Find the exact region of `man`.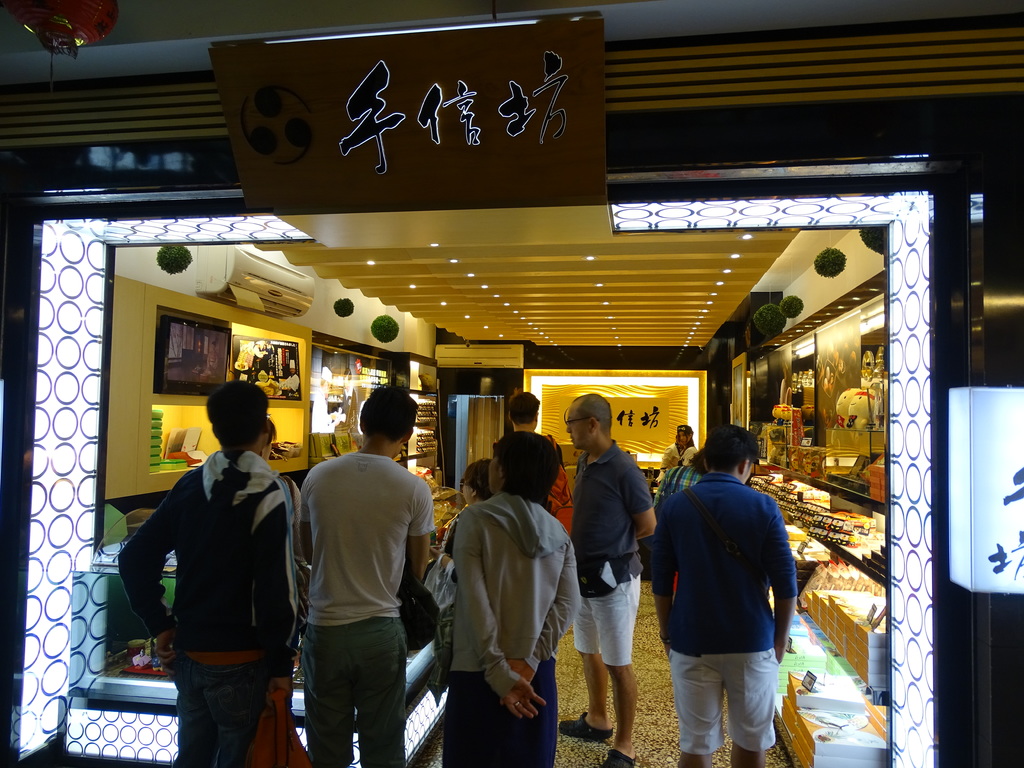
Exact region: {"x1": 276, "y1": 400, "x2": 435, "y2": 767}.
